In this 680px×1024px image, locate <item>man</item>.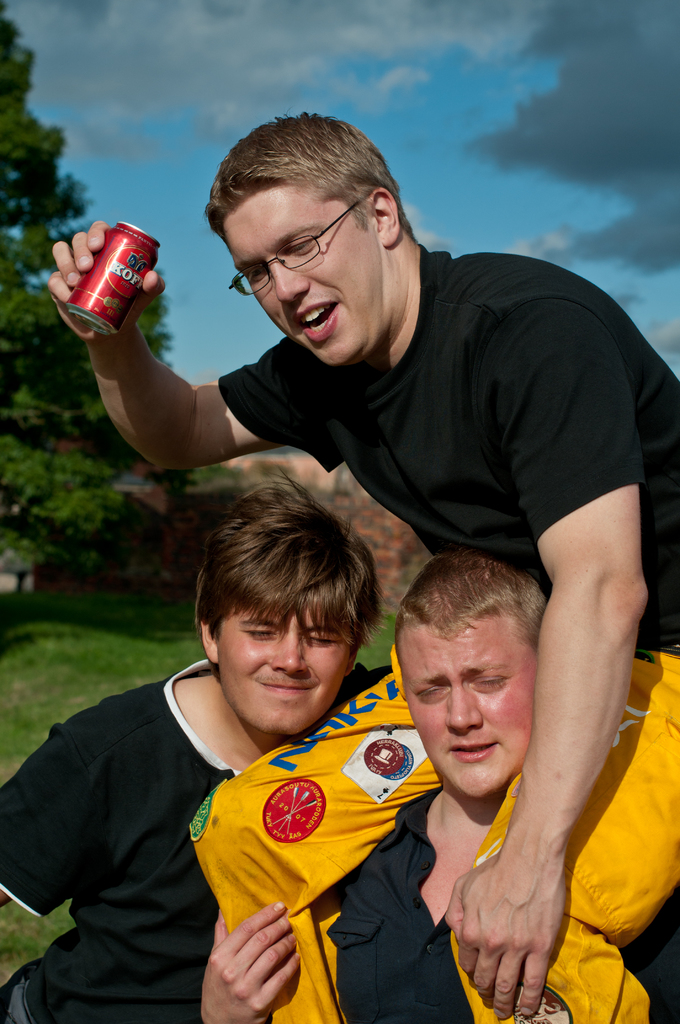
Bounding box: x1=199 y1=548 x2=679 y2=1023.
